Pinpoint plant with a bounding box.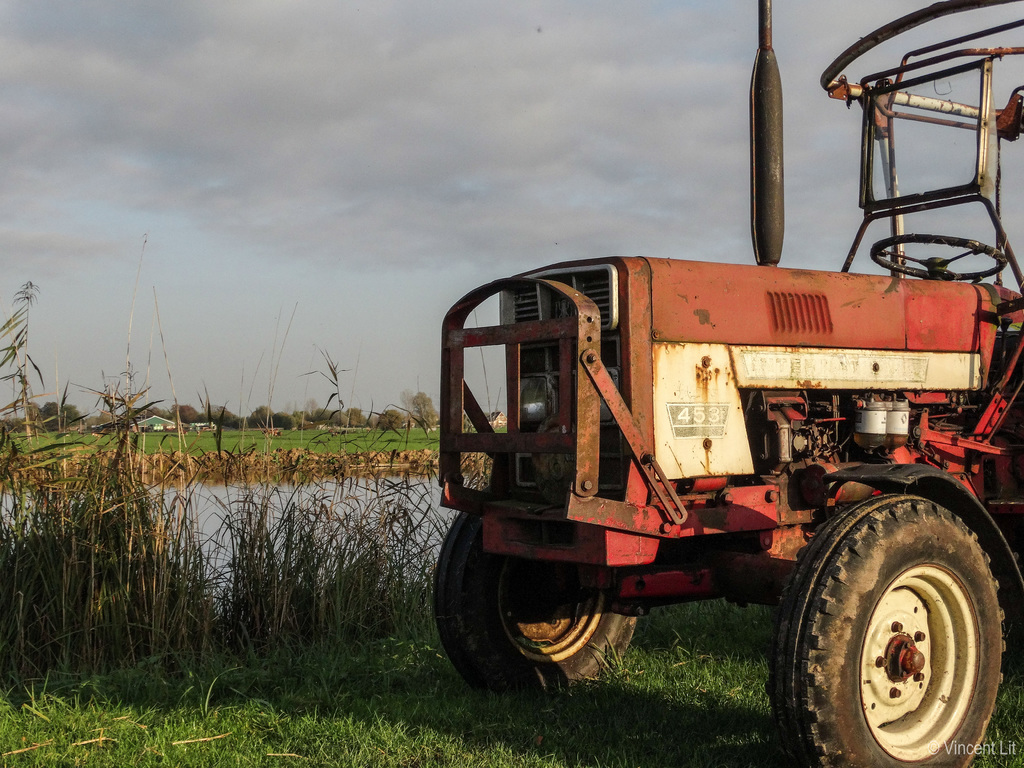
l=298, t=345, r=353, b=515.
